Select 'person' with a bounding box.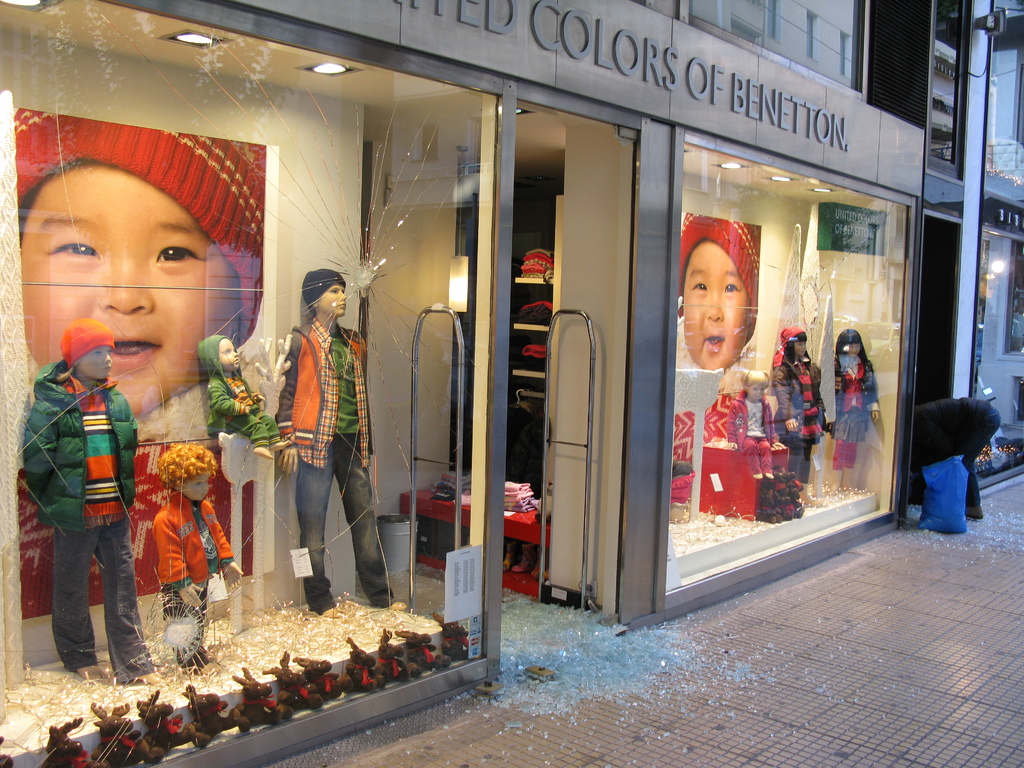
bbox(283, 268, 409, 611).
